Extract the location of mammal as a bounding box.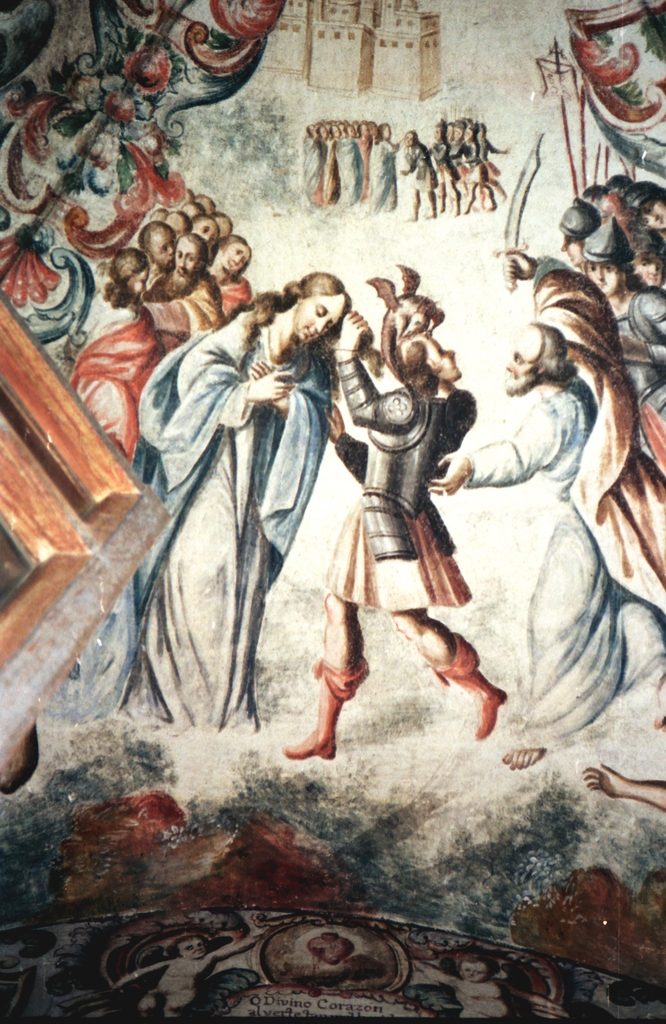
187/209/217/245.
